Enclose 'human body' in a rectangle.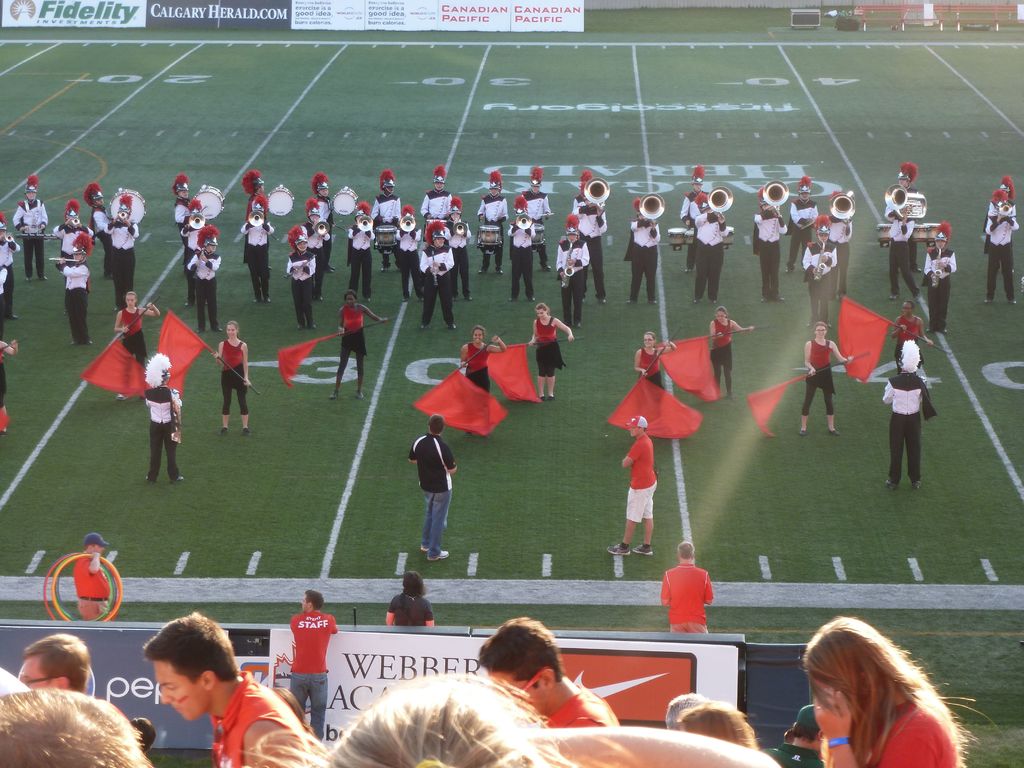
bbox=(313, 169, 334, 269).
